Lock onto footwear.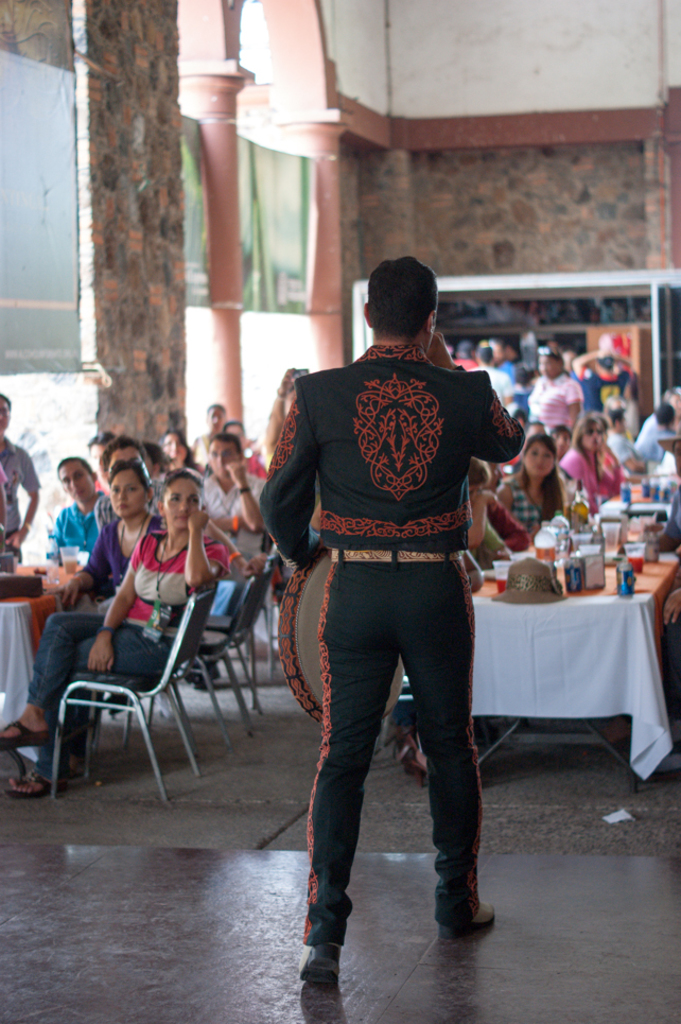
Locked: (60,758,92,782).
